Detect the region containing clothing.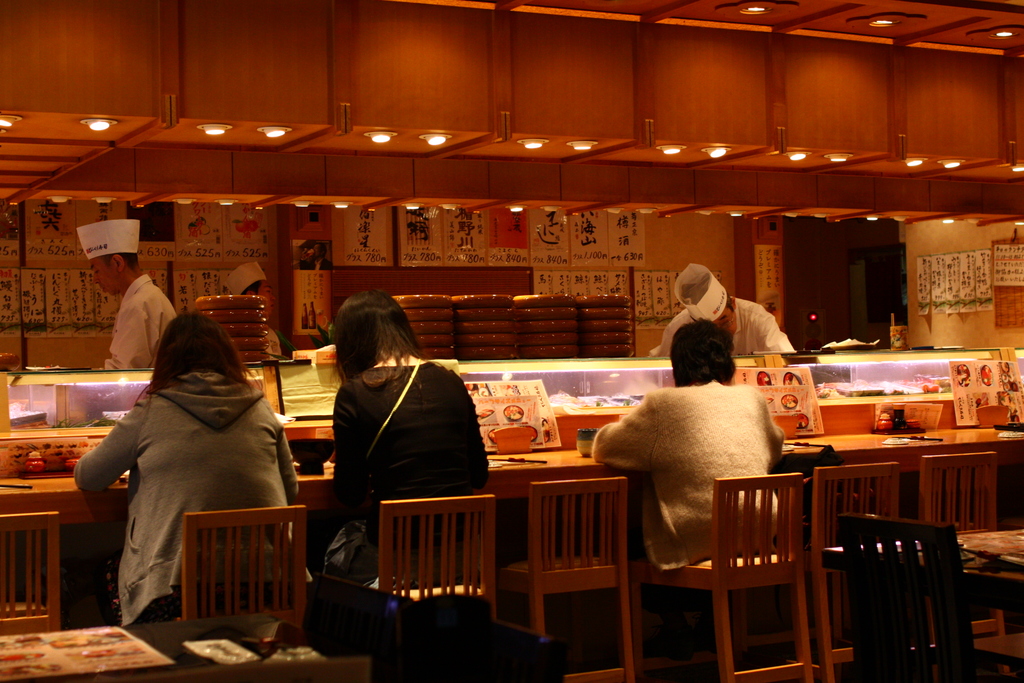
x1=105, y1=268, x2=175, y2=375.
